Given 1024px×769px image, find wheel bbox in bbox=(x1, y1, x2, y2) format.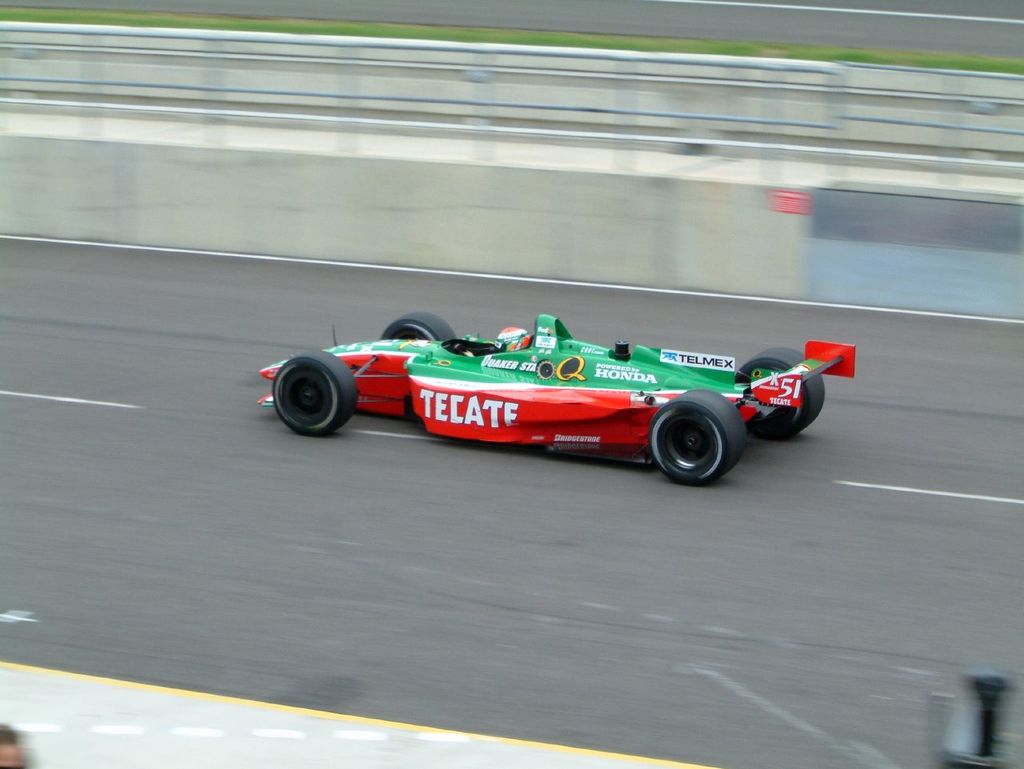
bbox=(734, 344, 827, 439).
